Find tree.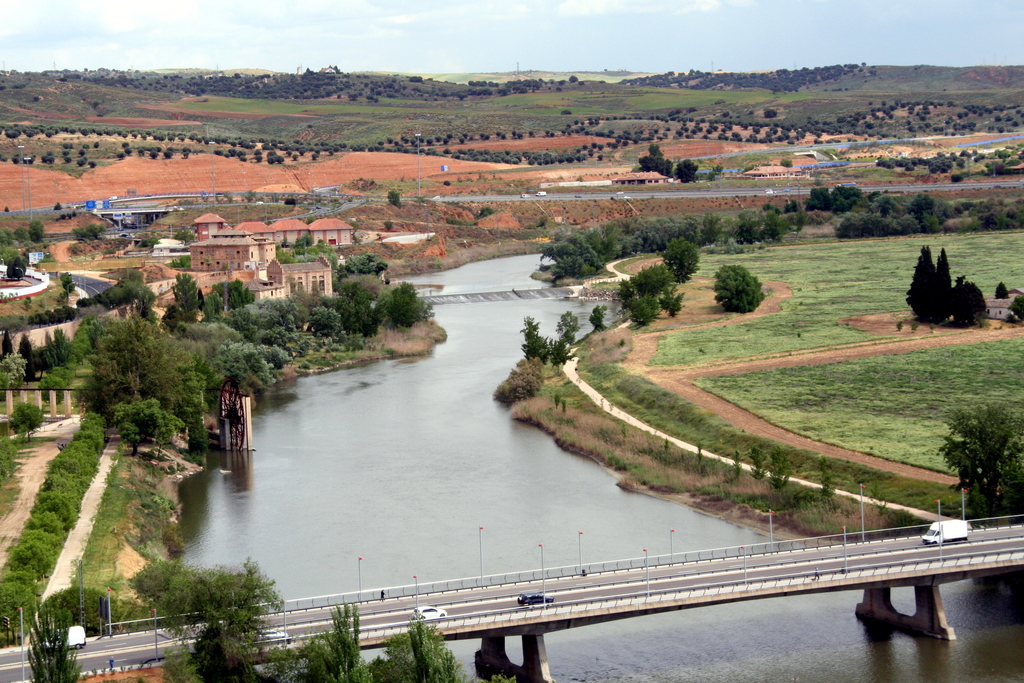
box=[125, 554, 287, 682].
